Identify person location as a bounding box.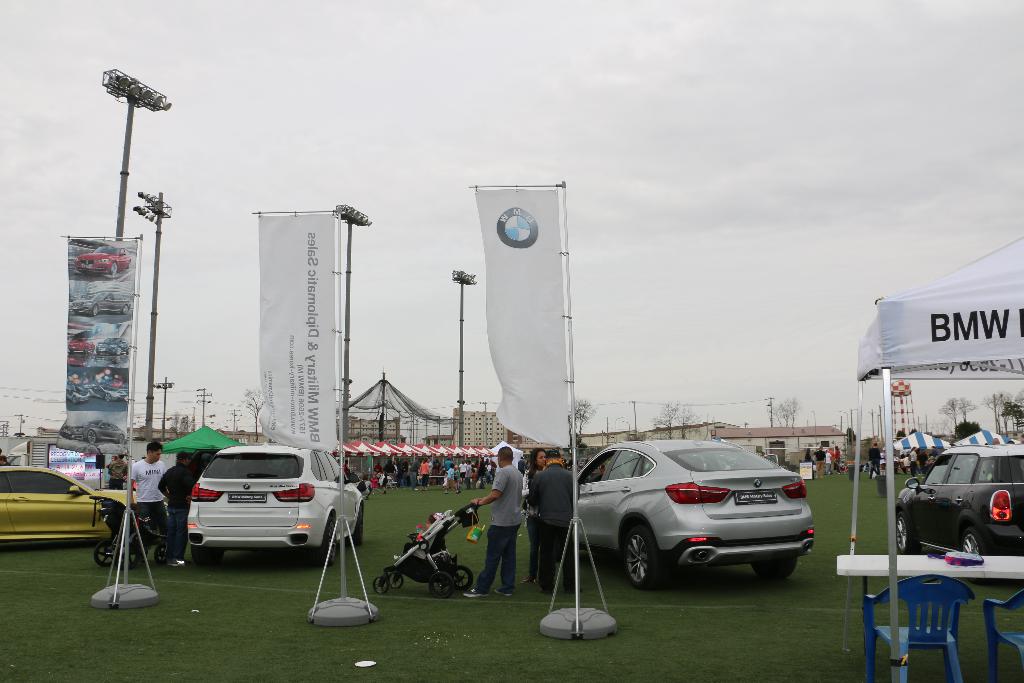
box(803, 442, 820, 472).
